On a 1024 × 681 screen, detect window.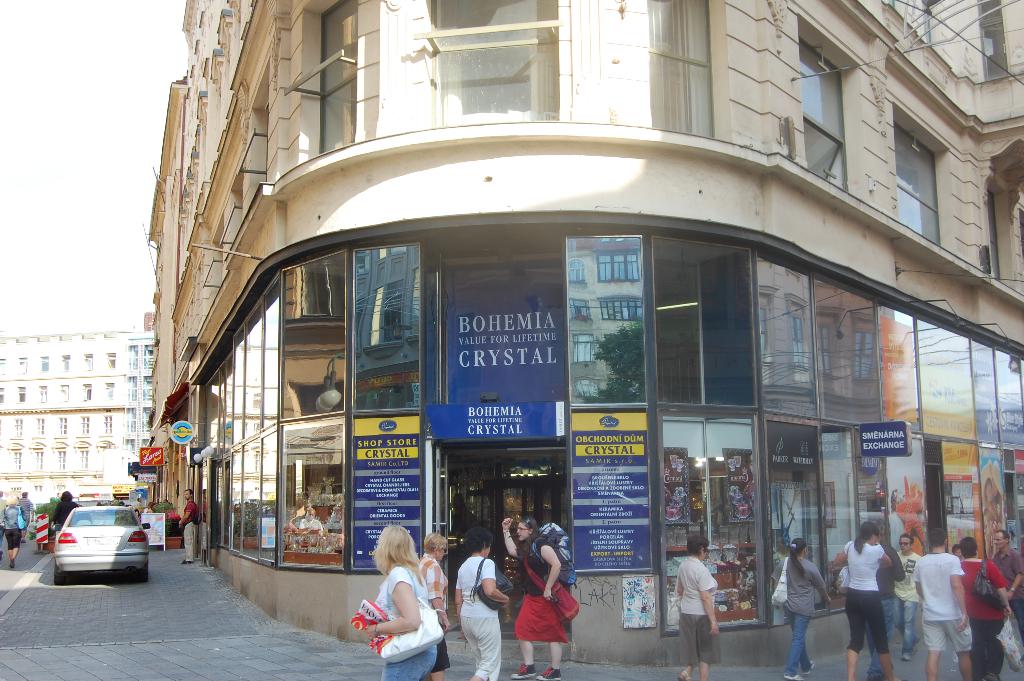
[x1=35, y1=450, x2=44, y2=467].
